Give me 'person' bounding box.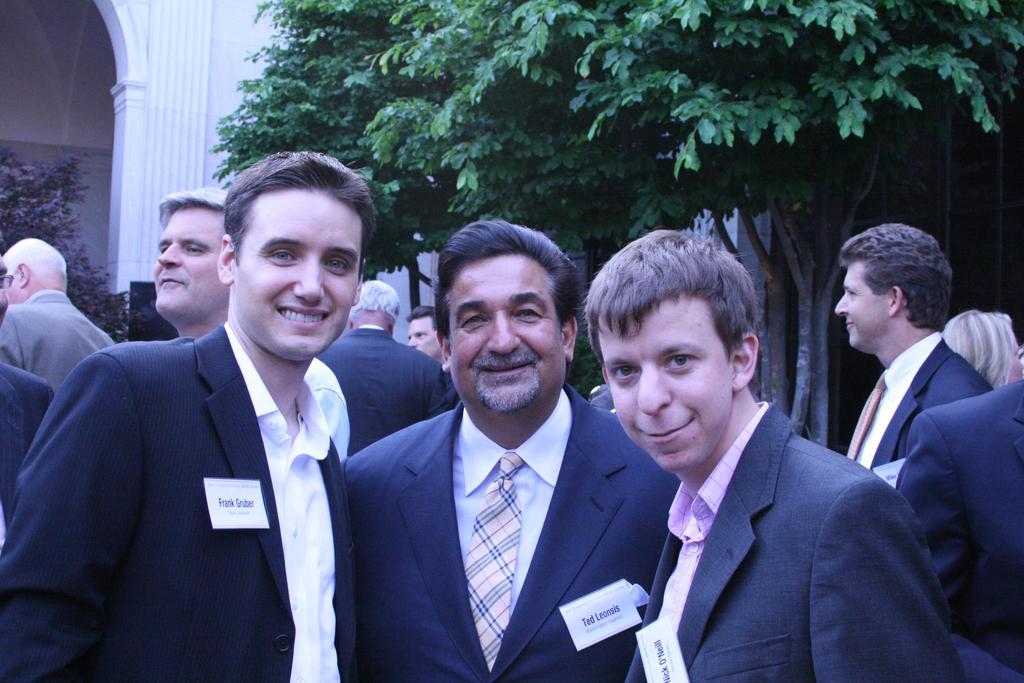
<bbox>832, 229, 988, 485</bbox>.
